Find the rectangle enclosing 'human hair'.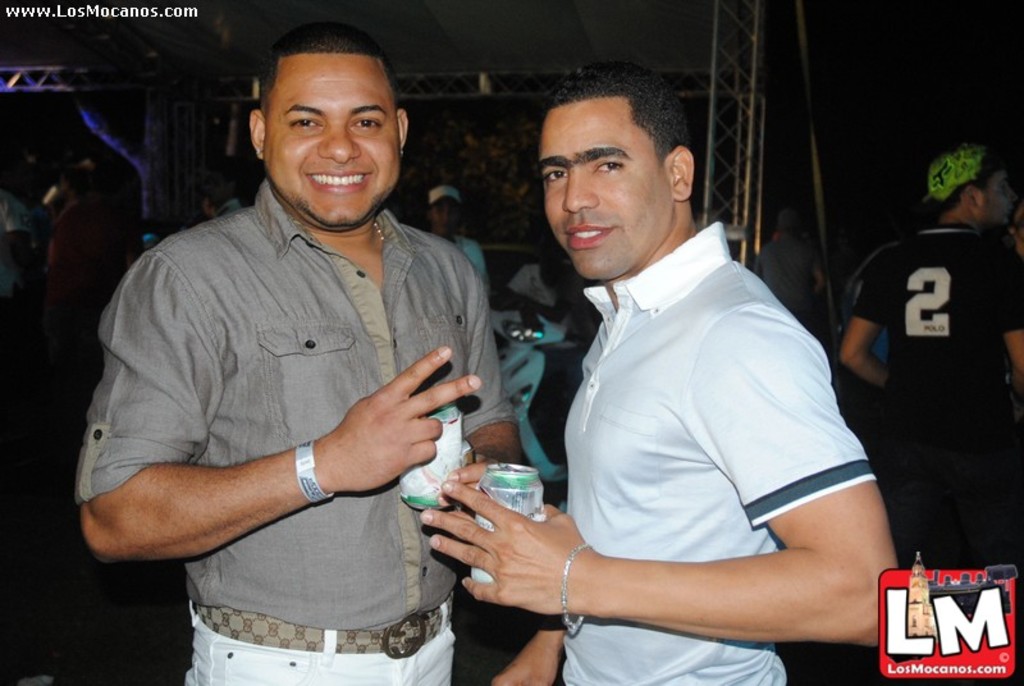
(x1=928, y1=147, x2=1006, y2=223).
